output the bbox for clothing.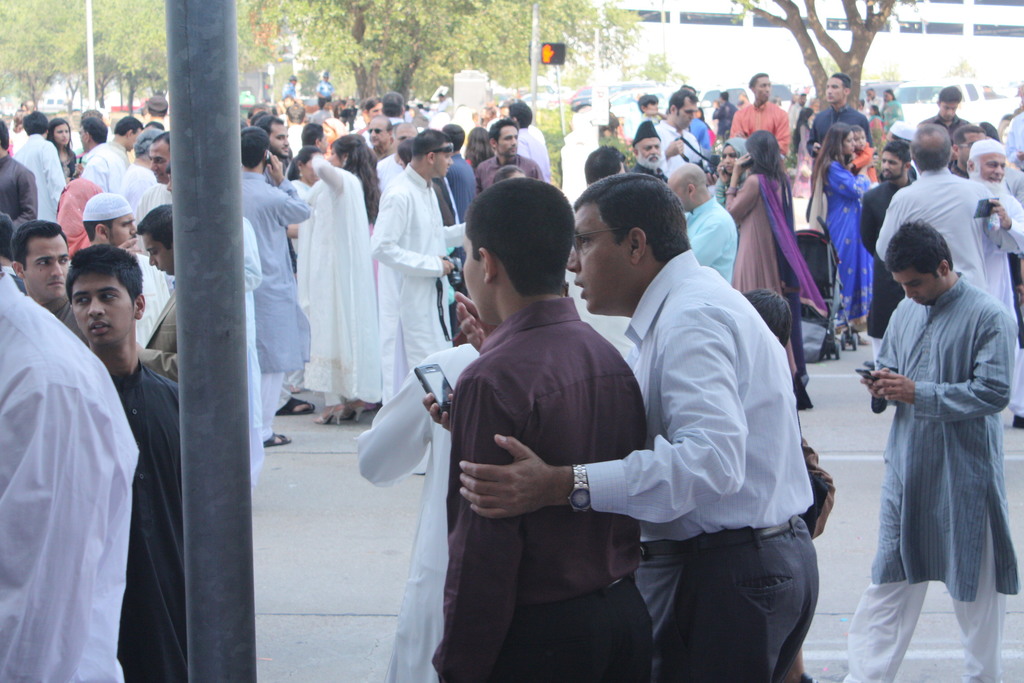
(286, 122, 303, 157).
